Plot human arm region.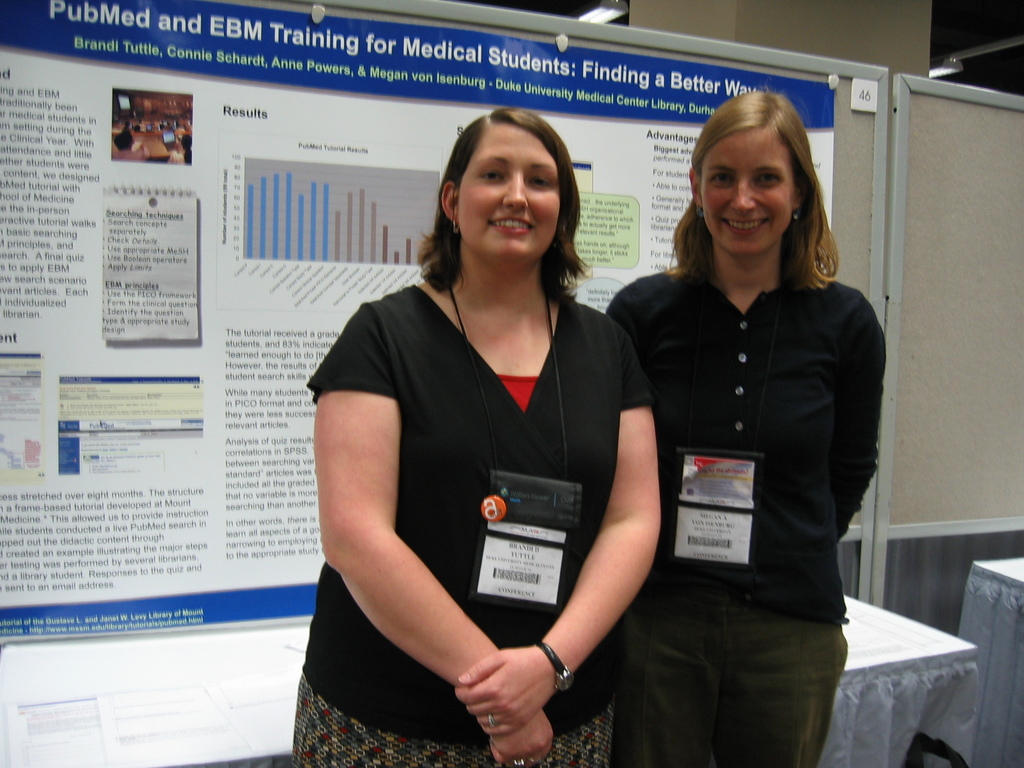
Plotted at {"left": 449, "top": 309, "right": 668, "bottom": 734}.
